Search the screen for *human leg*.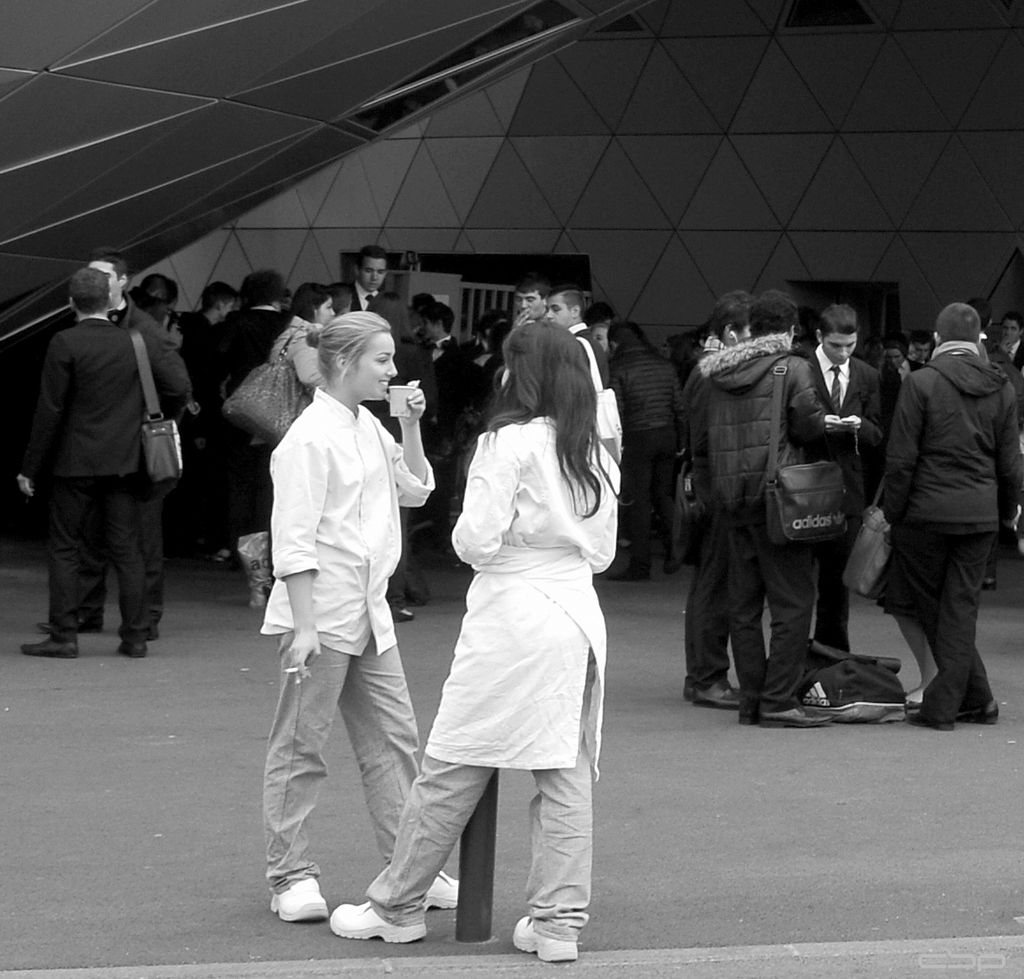
Found at 14:479:84:649.
